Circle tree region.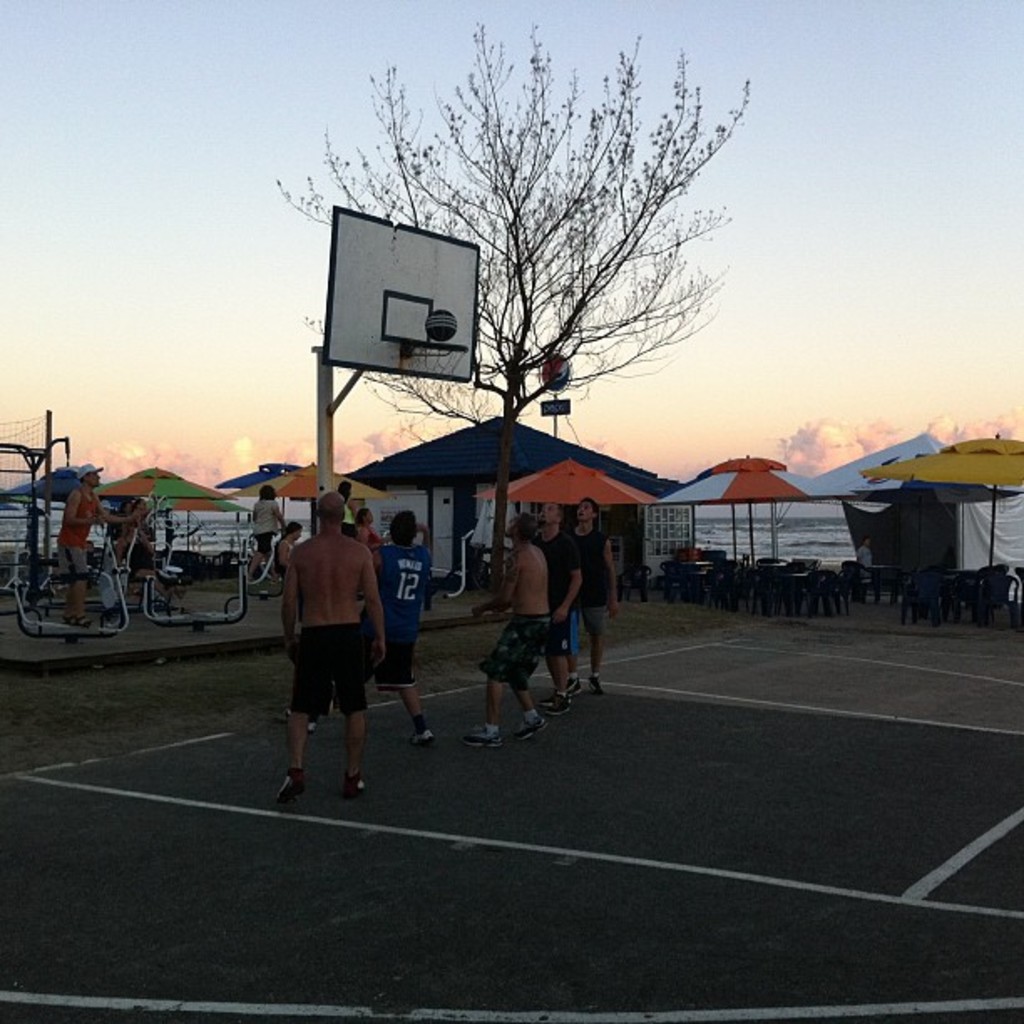
Region: pyautogui.locateOnScreen(365, 38, 753, 594).
